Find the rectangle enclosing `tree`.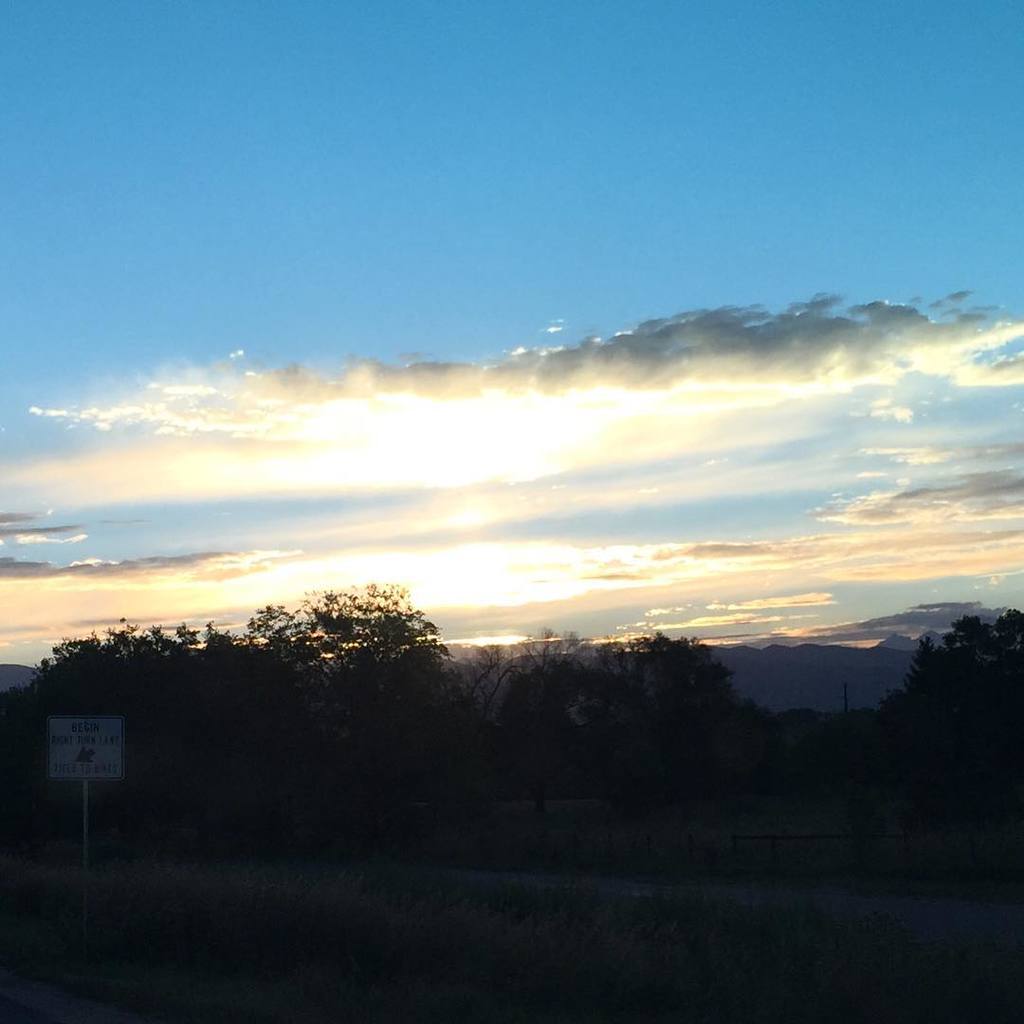
crop(862, 610, 1023, 840).
